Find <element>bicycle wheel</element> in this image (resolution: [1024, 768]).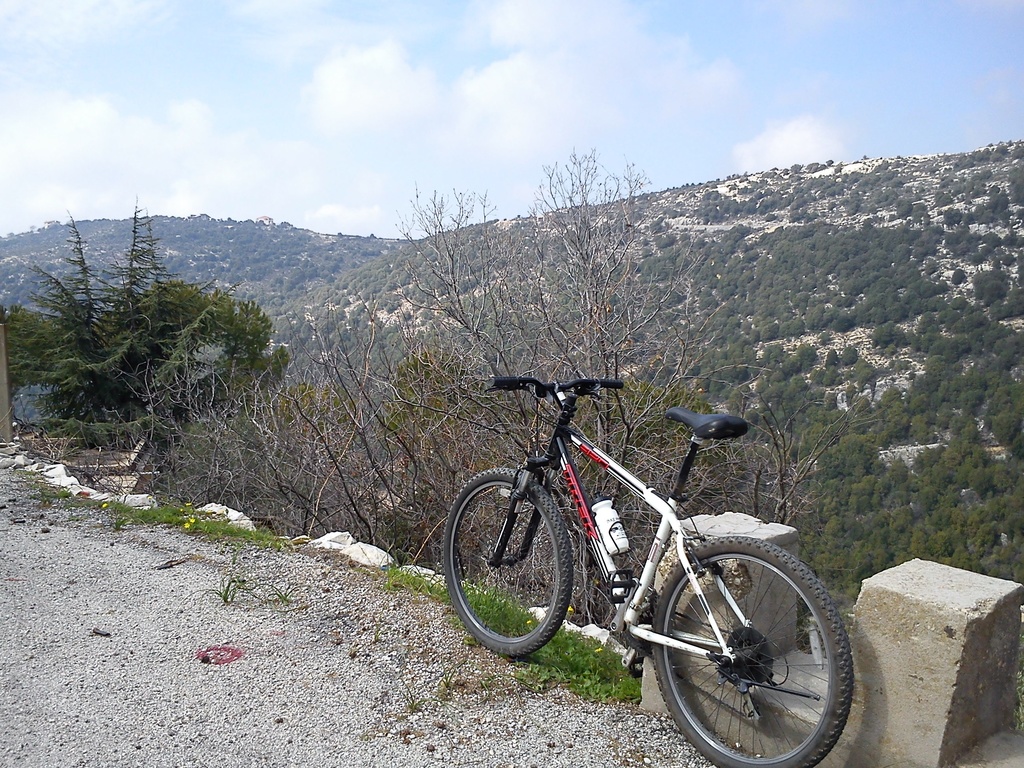
crop(641, 545, 847, 767).
